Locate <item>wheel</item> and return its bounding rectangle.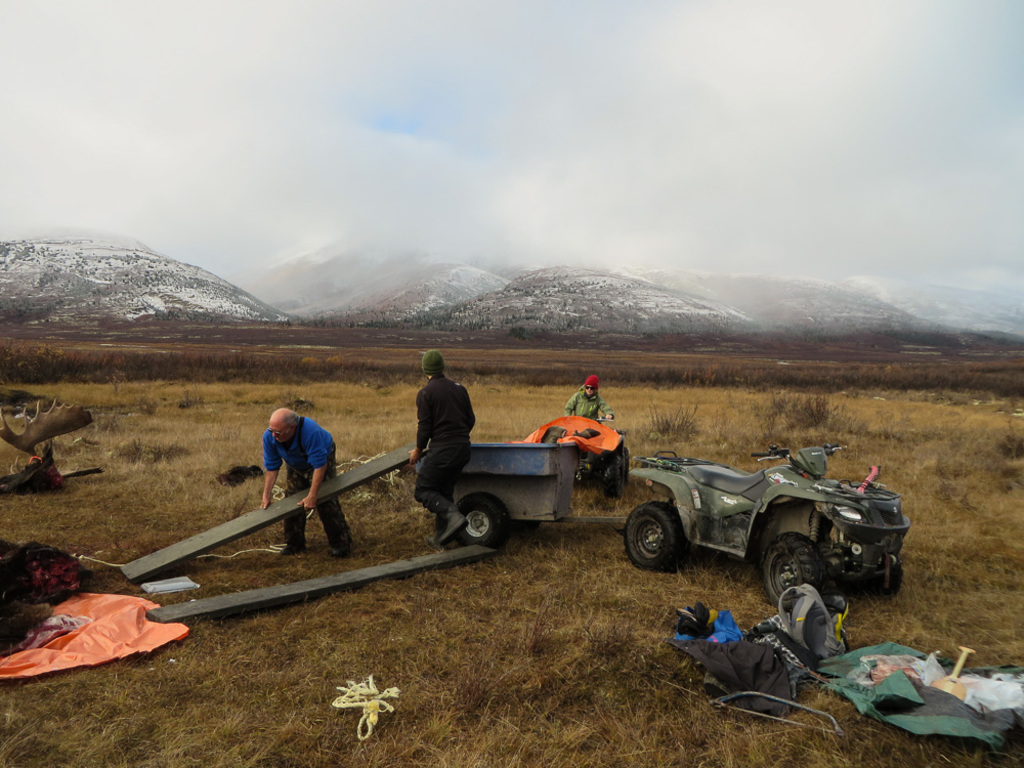
select_region(757, 530, 831, 611).
